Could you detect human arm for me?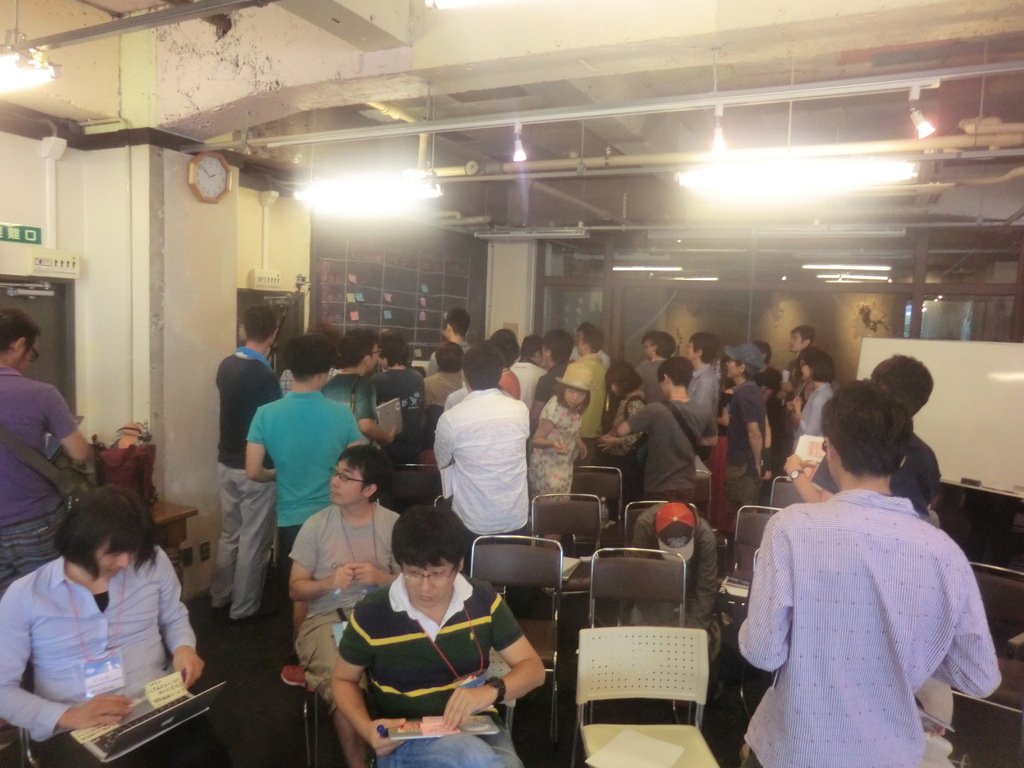
Detection result: [x1=621, y1=516, x2=655, y2=558].
